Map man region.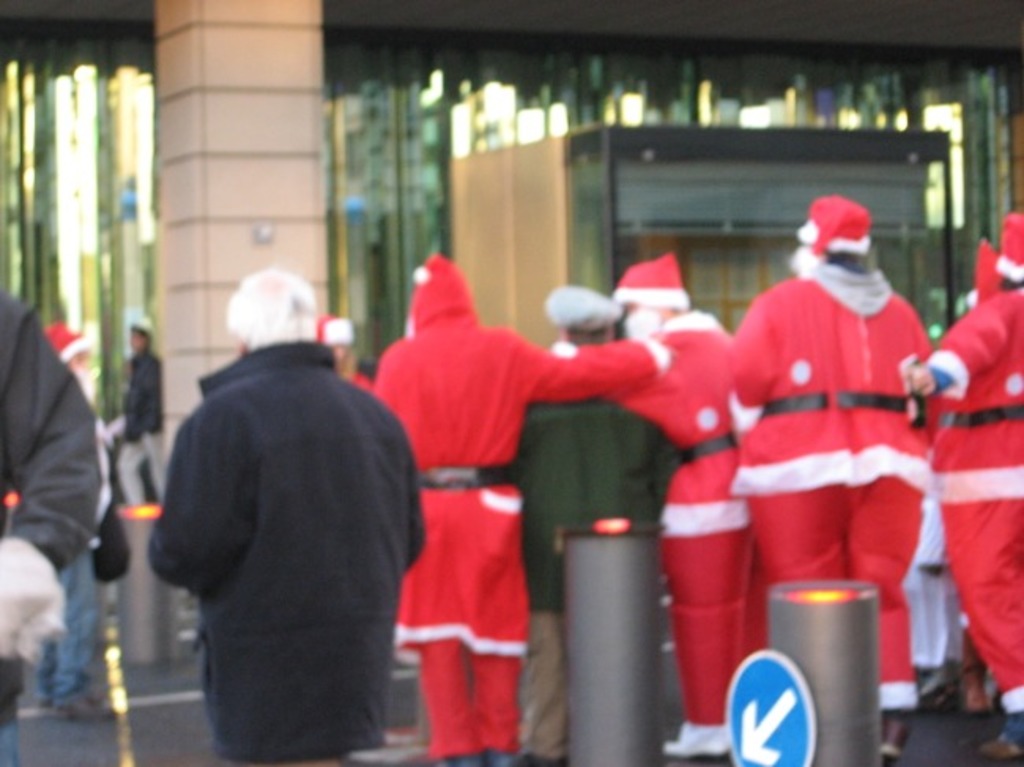
Mapped to <bbox>139, 265, 430, 761</bbox>.
